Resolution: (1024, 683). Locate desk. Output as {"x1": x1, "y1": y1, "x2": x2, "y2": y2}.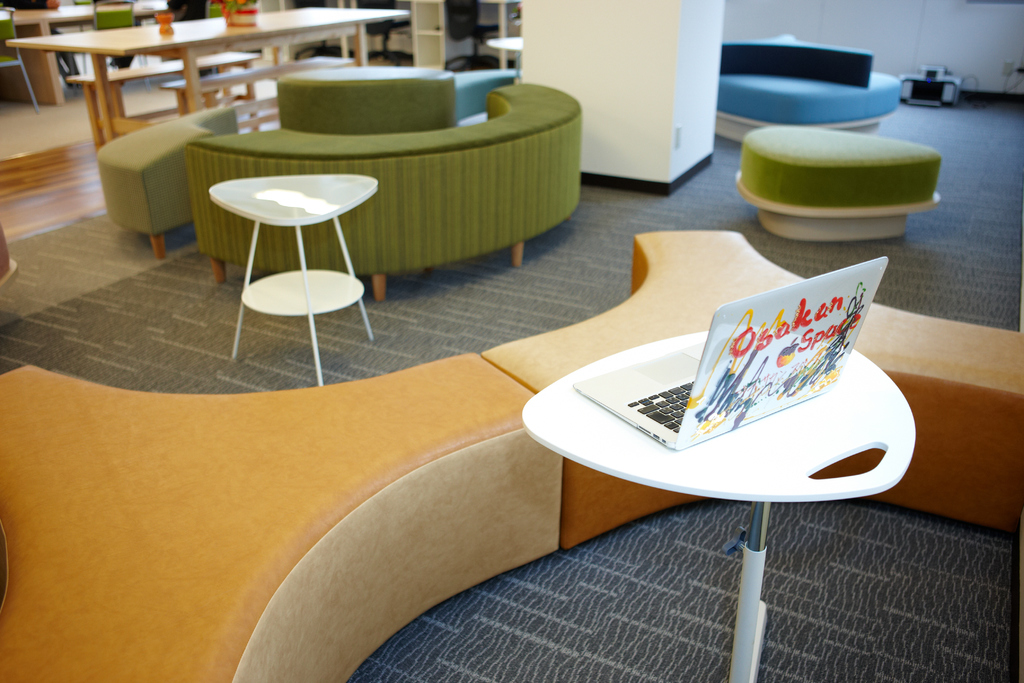
{"x1": 9, "y1": 6, "x2": 411, "y2": 136}.
